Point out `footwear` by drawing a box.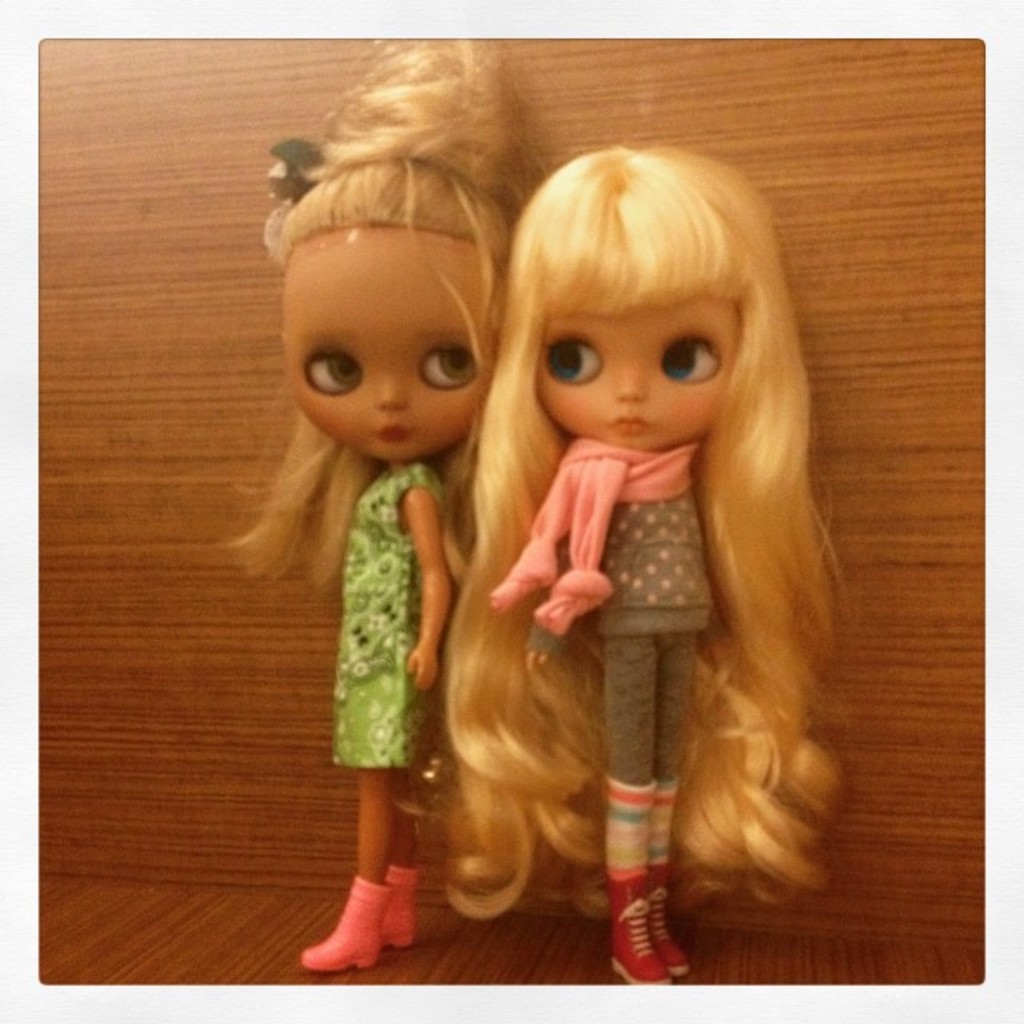
{"x1": 603, "y1": 882, "x2": 667, "y2": 997}.
